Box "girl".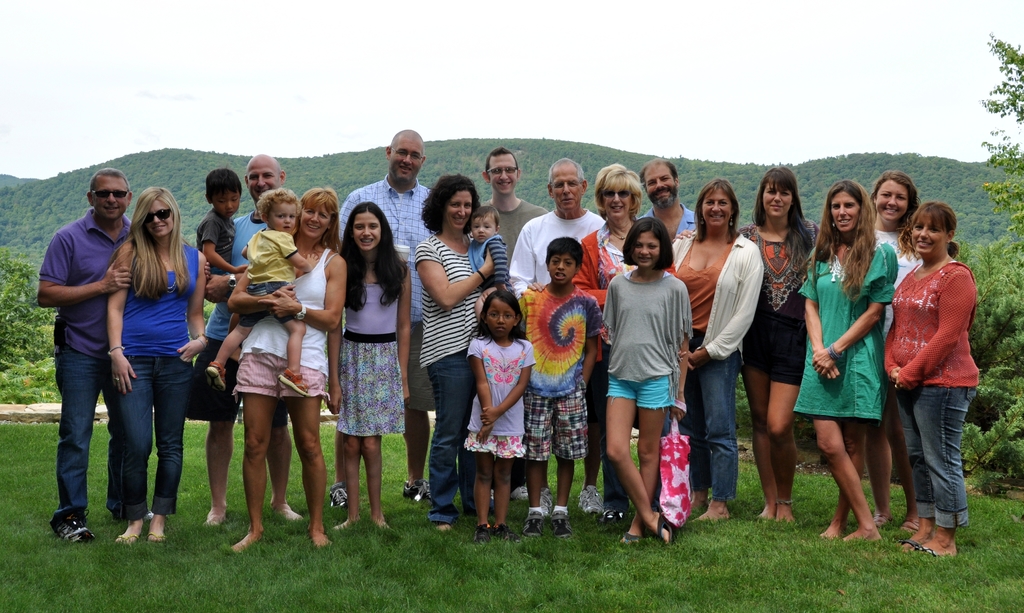
box=[598, 218, 692, 547].
